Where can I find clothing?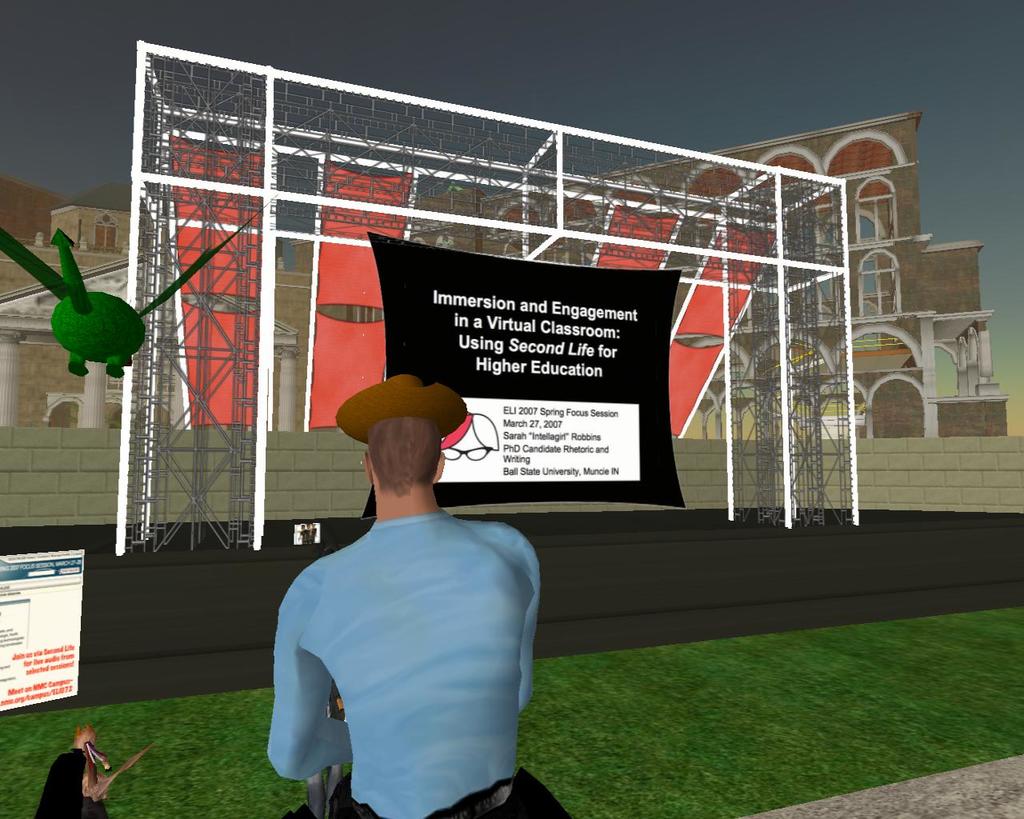
You can find it at select_region(36, 749, 102, 817).
